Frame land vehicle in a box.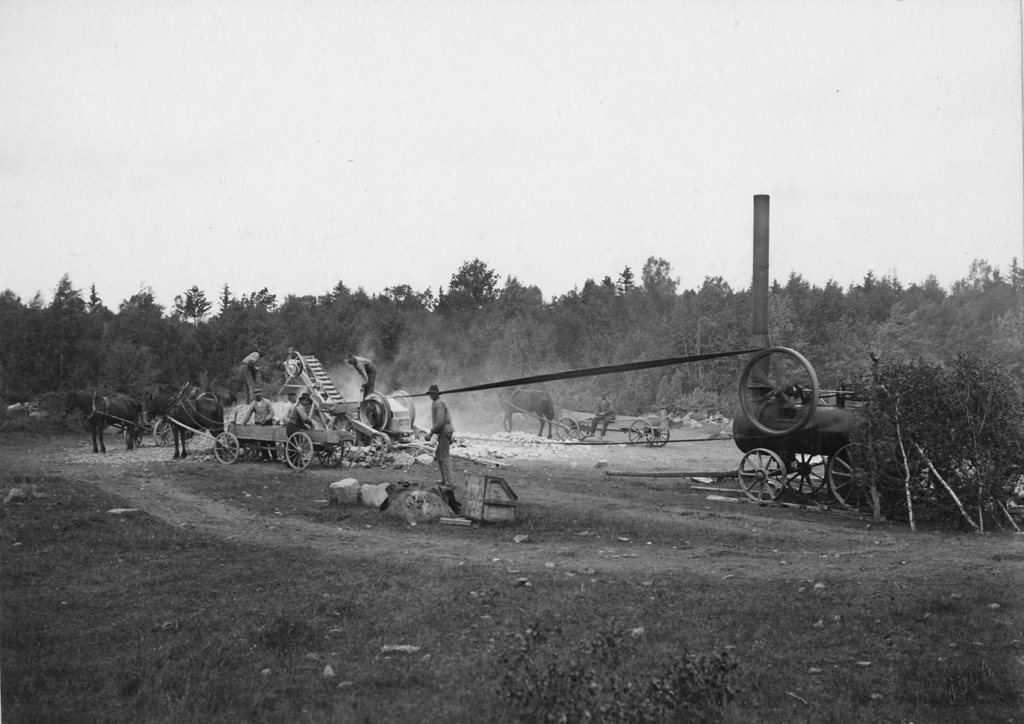
(x1=499, y1=385, x2=675, y2=451).
